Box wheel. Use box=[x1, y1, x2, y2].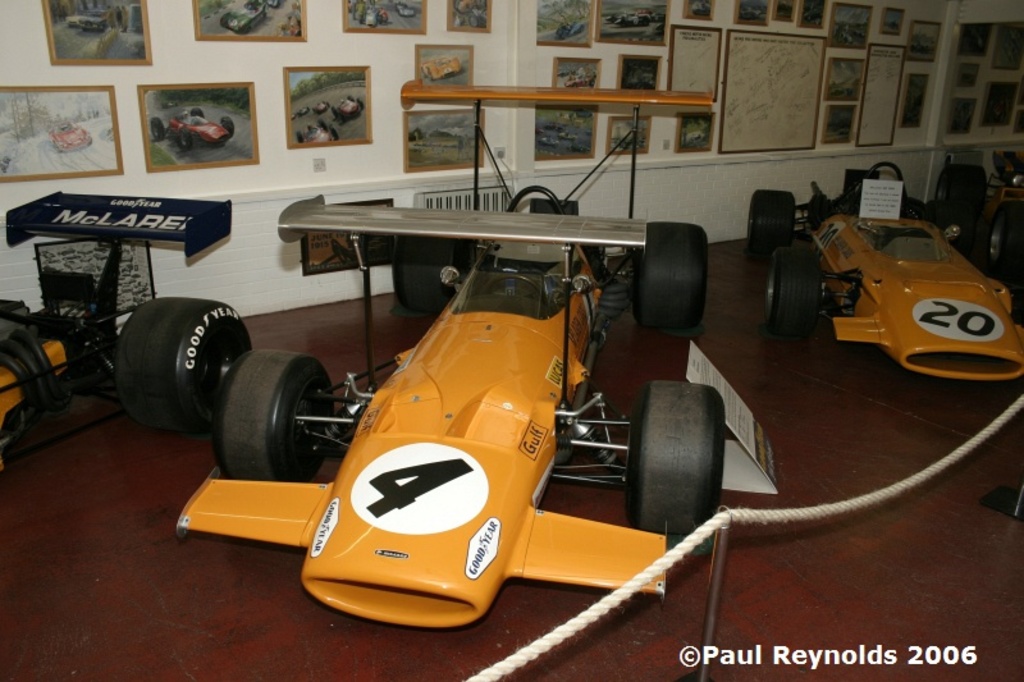
box=[626, 385, 732, 531].
